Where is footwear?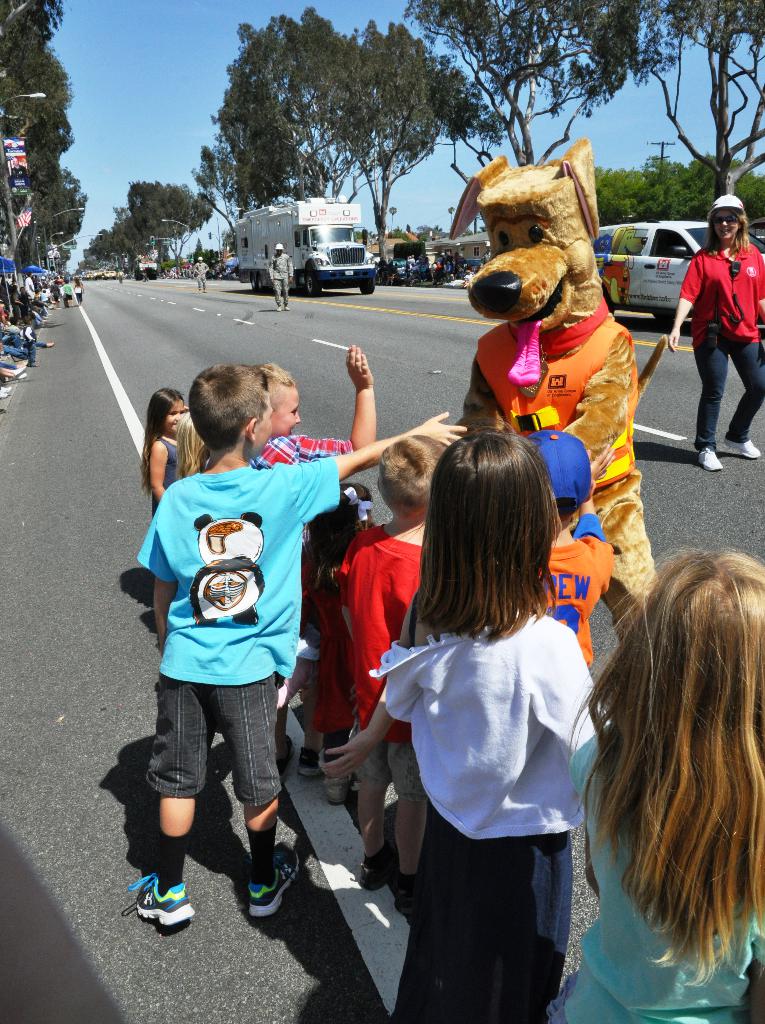
<bbox>275, 304, 282, 311</bbox>.
